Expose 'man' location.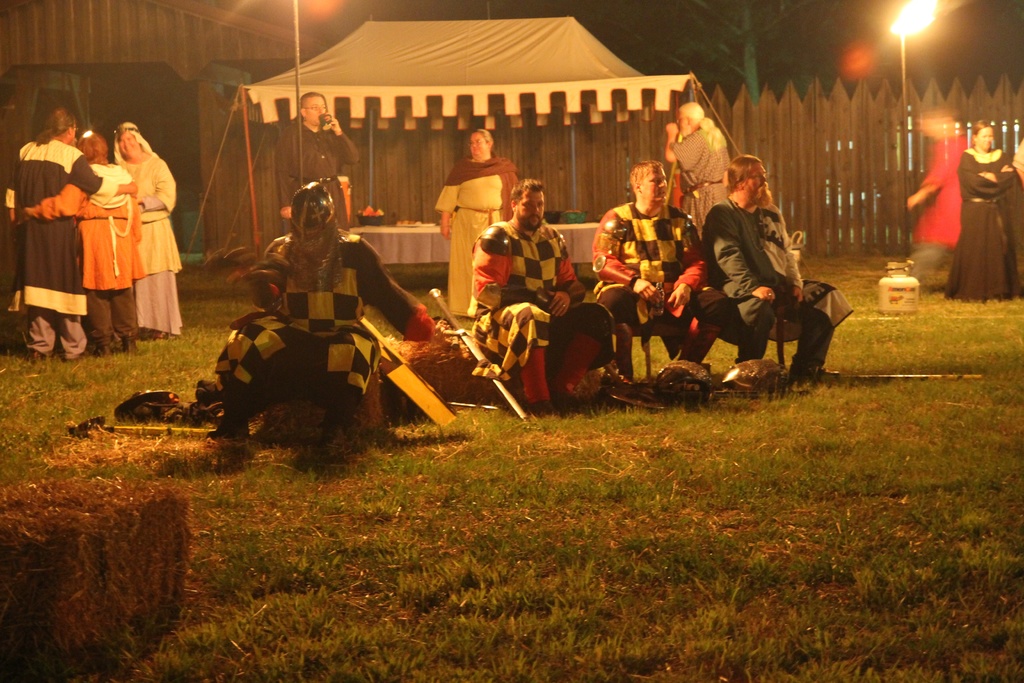
Exposed at (left=1, top=108, right=136, bottom=364).
